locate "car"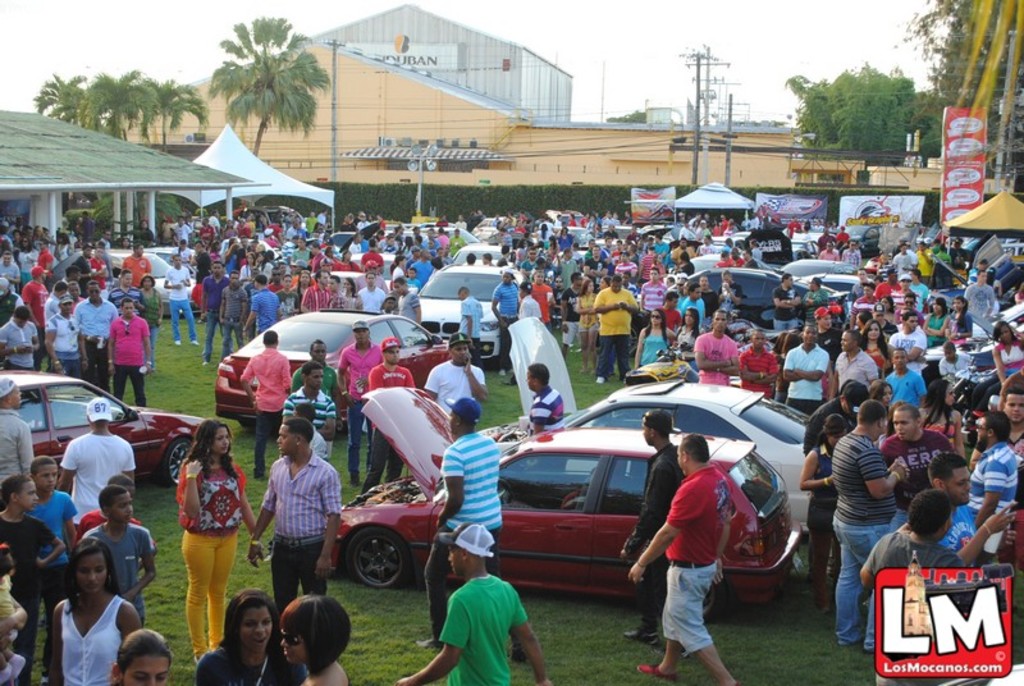
305/271/358/292
